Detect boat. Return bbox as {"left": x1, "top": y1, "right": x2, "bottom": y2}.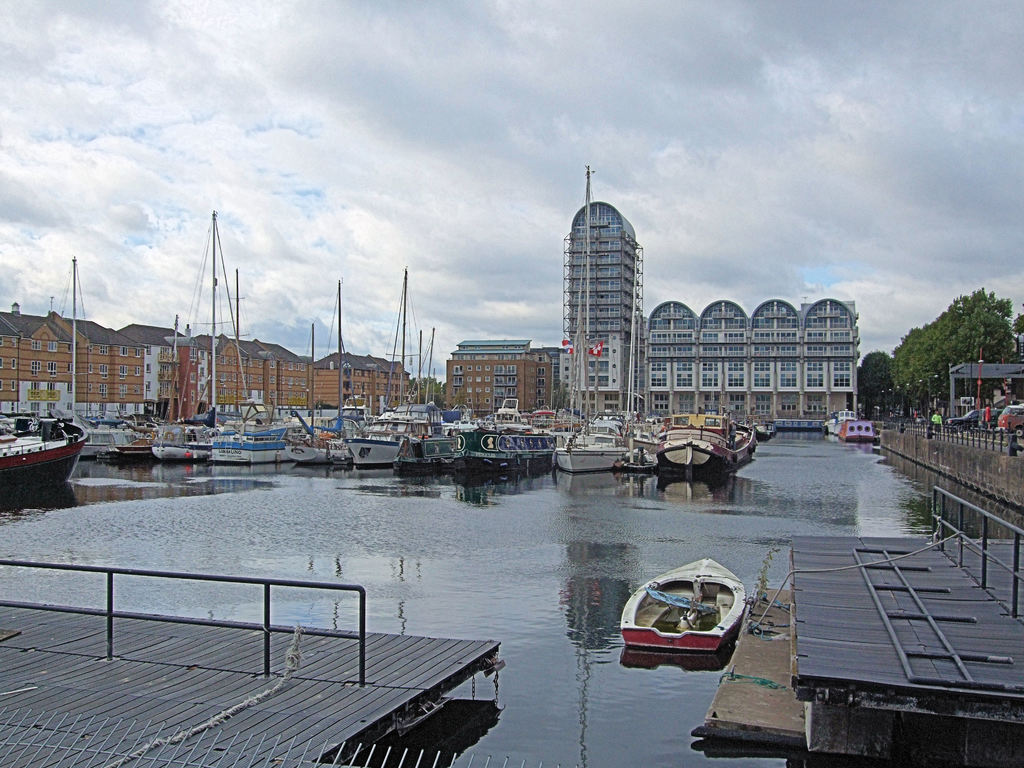
{"left": 654, "top": 419, "right": 753, "bottom": 489}.
